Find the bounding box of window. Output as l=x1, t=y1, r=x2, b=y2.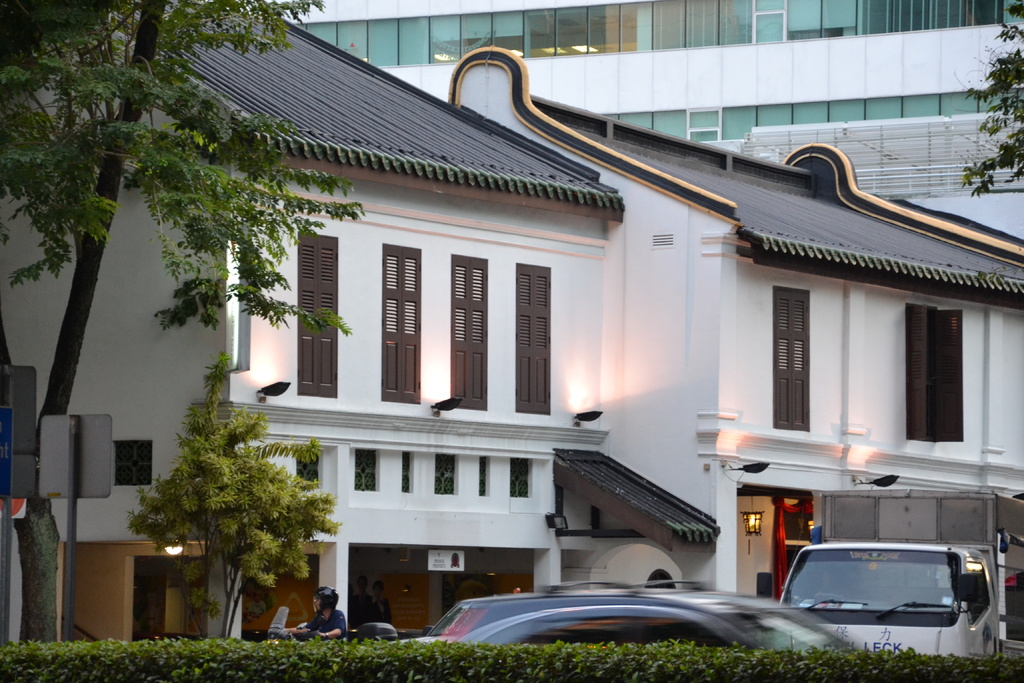
l=906, t=296, r=974, b=469.
